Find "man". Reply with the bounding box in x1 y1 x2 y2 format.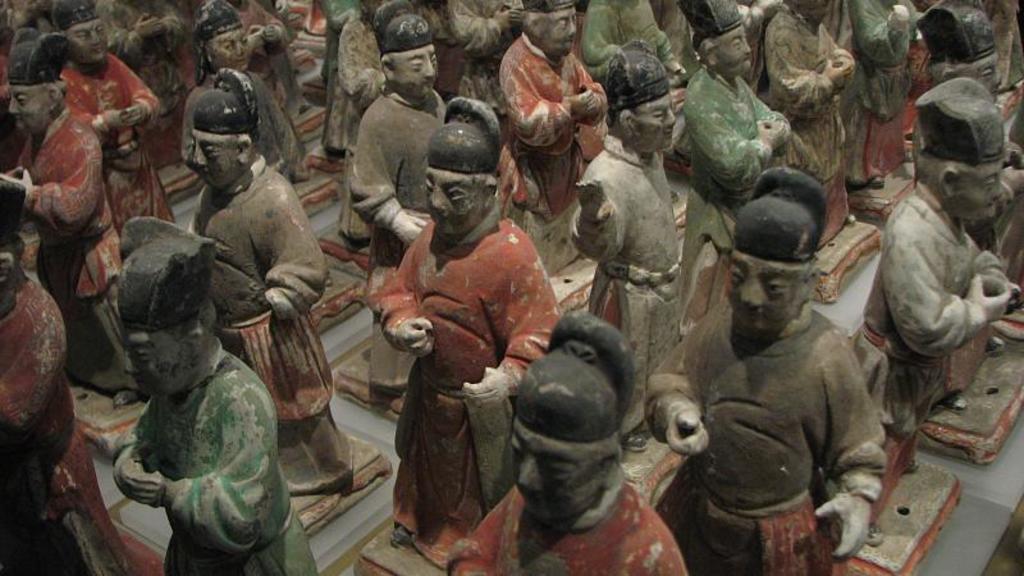
174 0 308 196.
